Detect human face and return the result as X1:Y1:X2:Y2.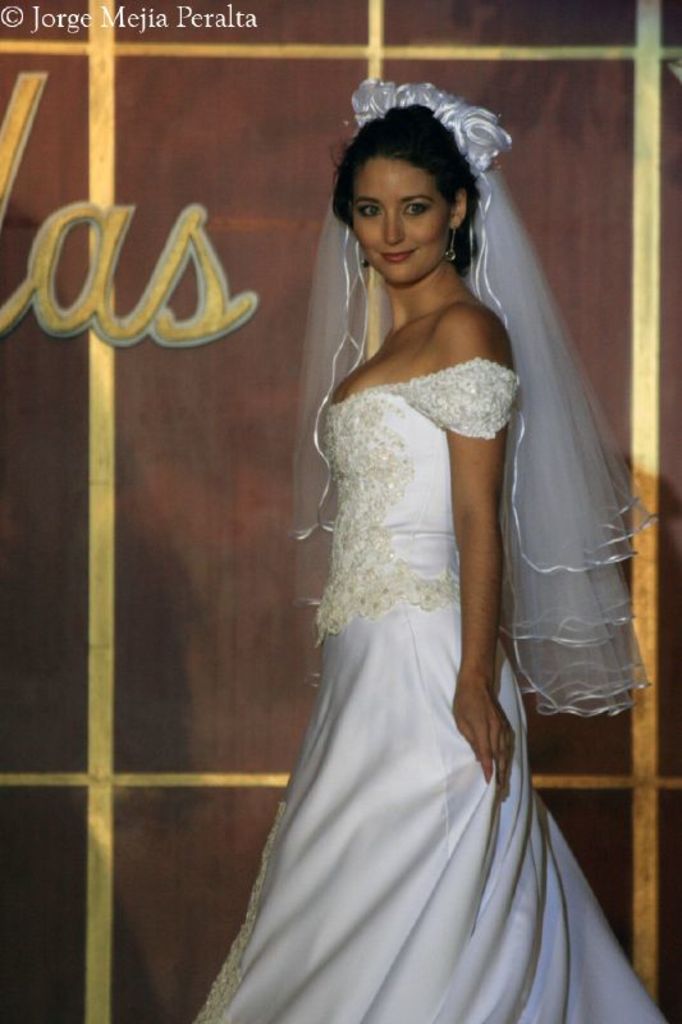
349:154:452:289.
